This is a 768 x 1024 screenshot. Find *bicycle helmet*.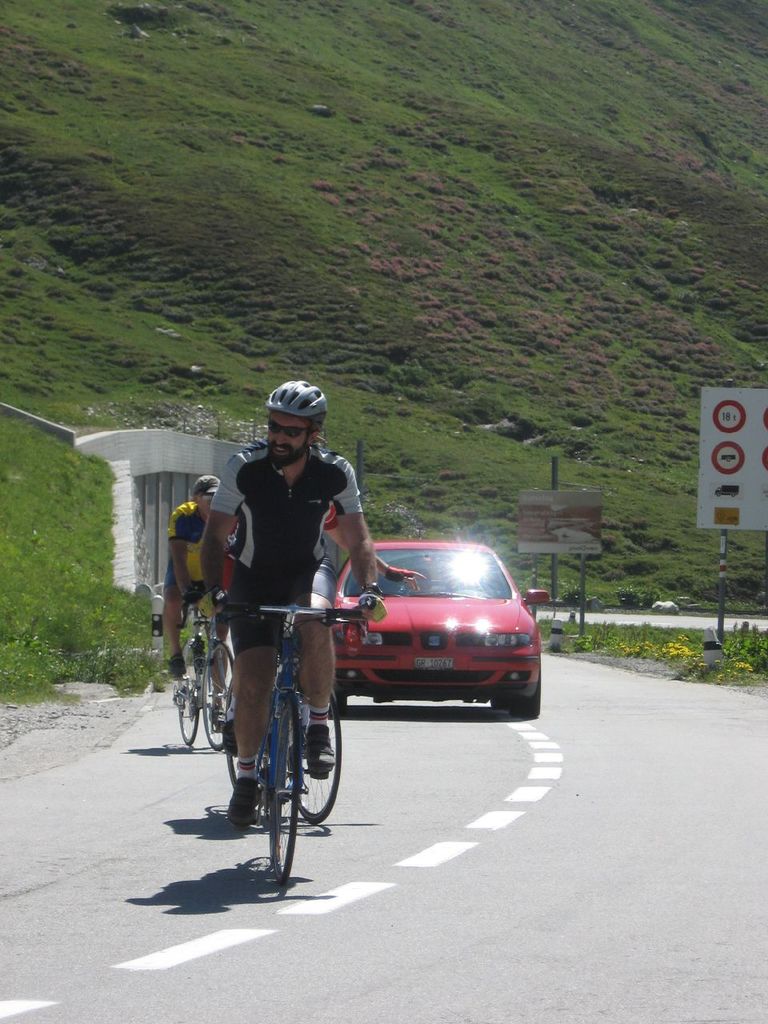
Bounding box: 273:378:330:420.
